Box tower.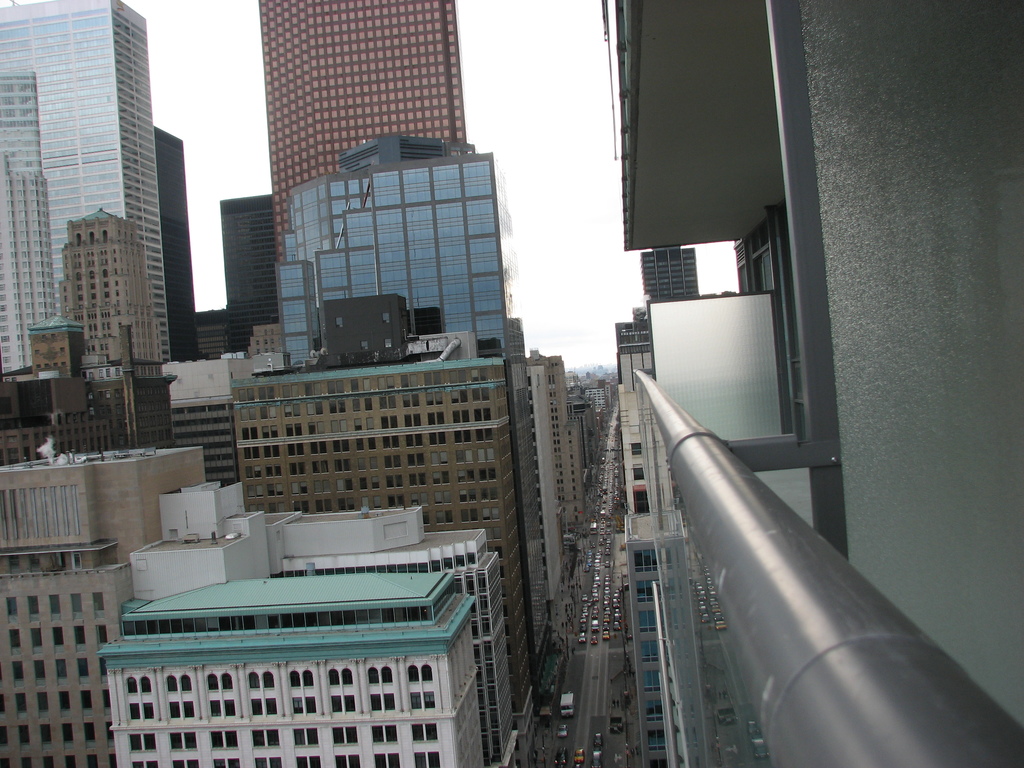
box=[35, 13, 196, 433].
